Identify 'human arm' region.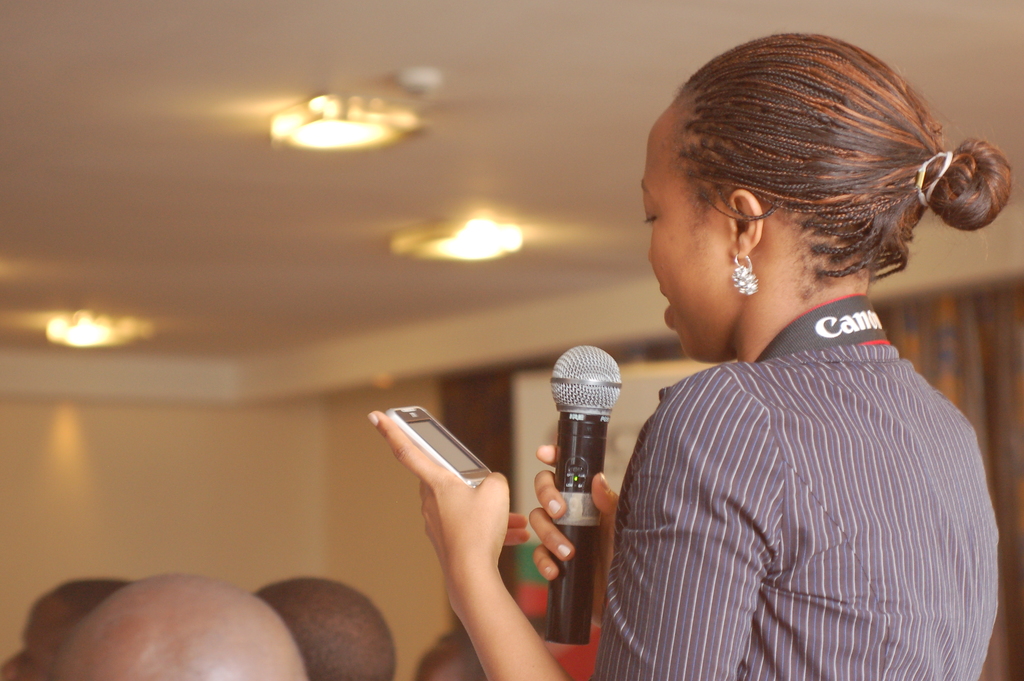
Region: BBox(383, 386, 559, 680).
